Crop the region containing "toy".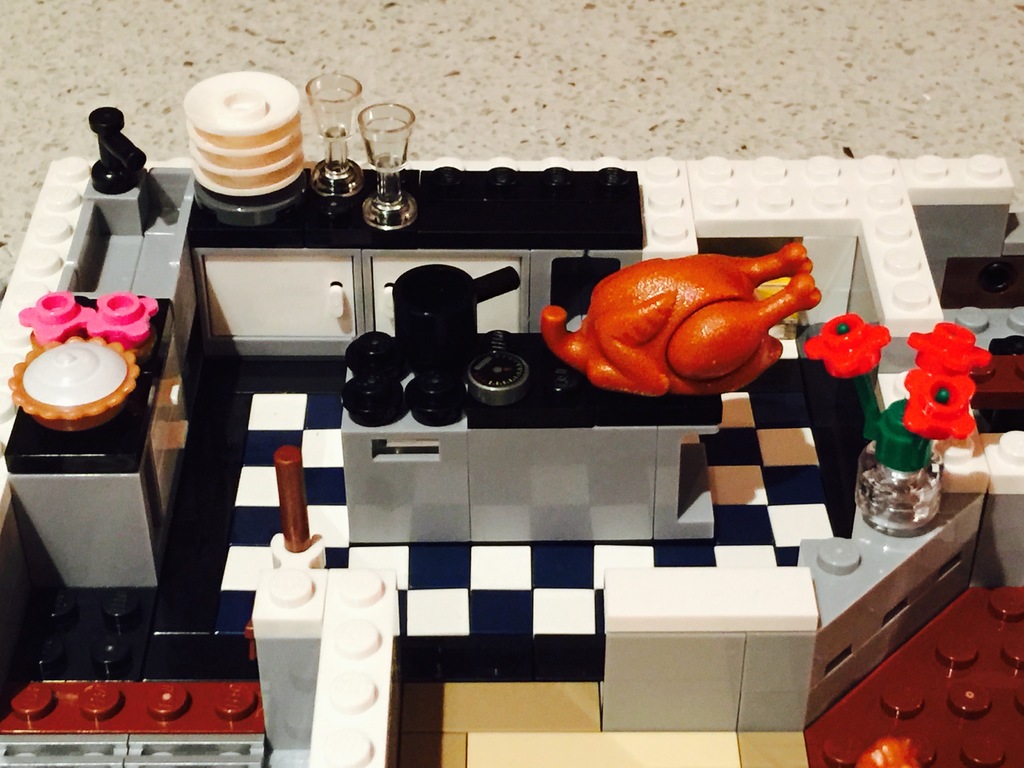
Crop region: (84, 293, 165, 344).
